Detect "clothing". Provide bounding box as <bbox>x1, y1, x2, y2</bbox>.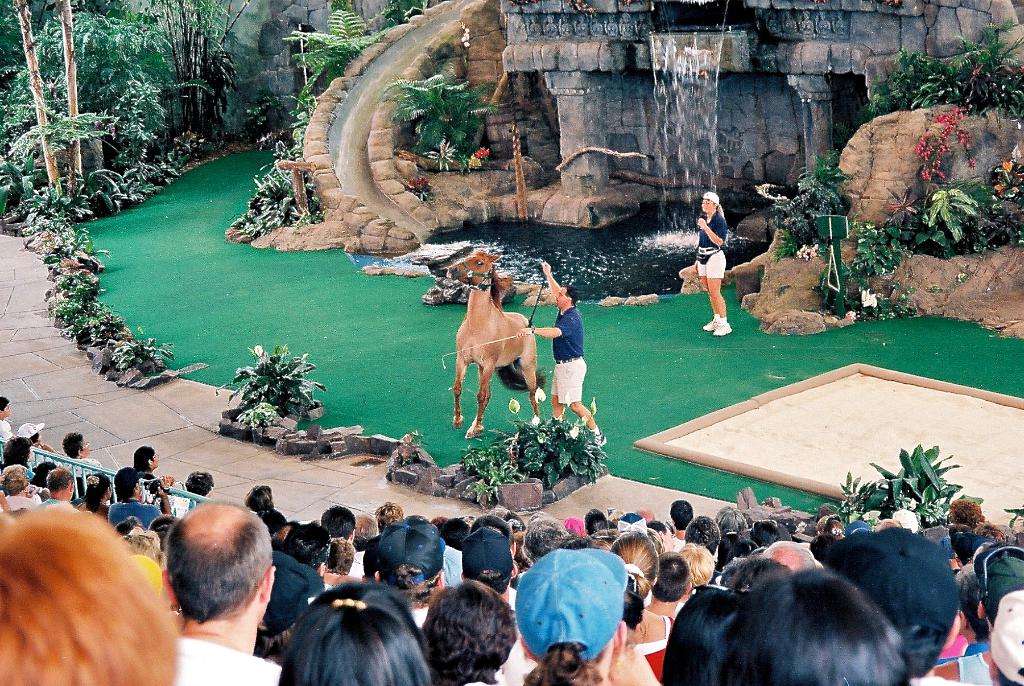
<bbox>139, 468, 164, 494</bbox>.
